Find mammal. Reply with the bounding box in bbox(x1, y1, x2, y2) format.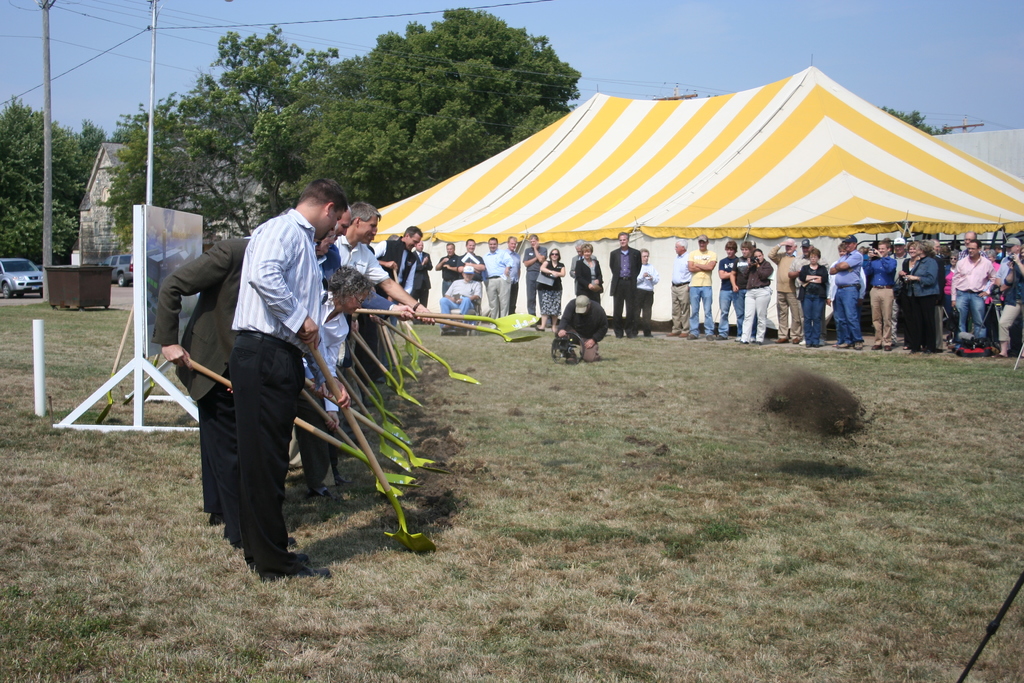
bbox(557, 294, 606, 362).
